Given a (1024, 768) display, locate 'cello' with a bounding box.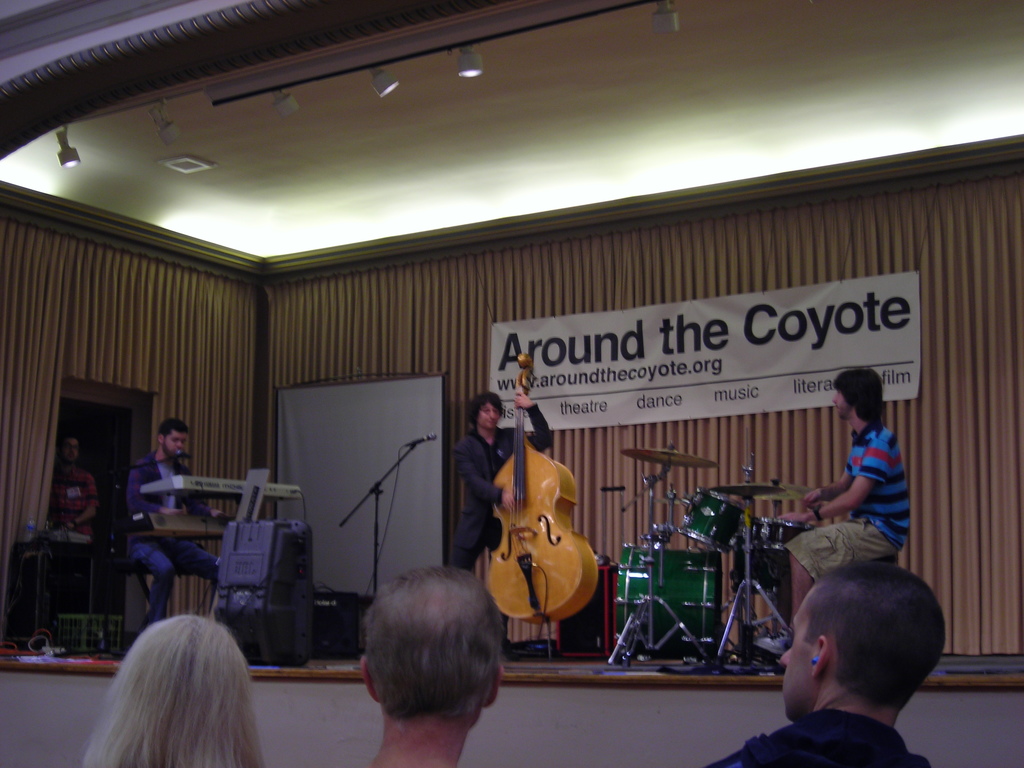
Located: [left=447, top=358, right=610, bottom=668].
